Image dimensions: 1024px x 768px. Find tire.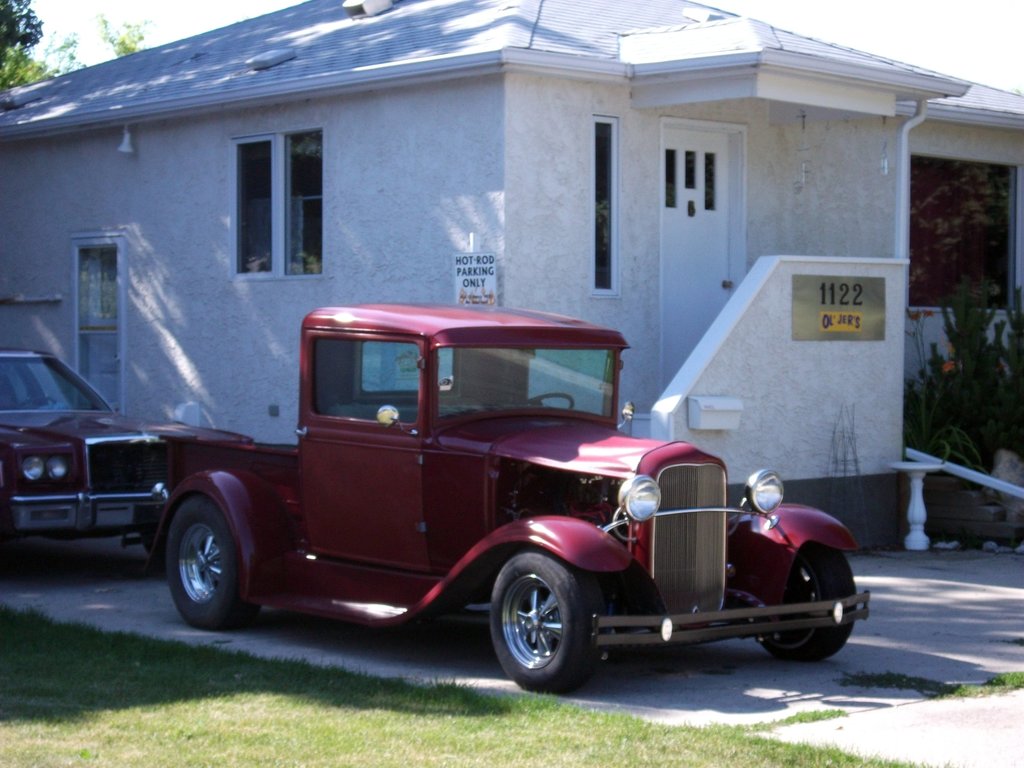
Rect(486, 554, 605, 692).
